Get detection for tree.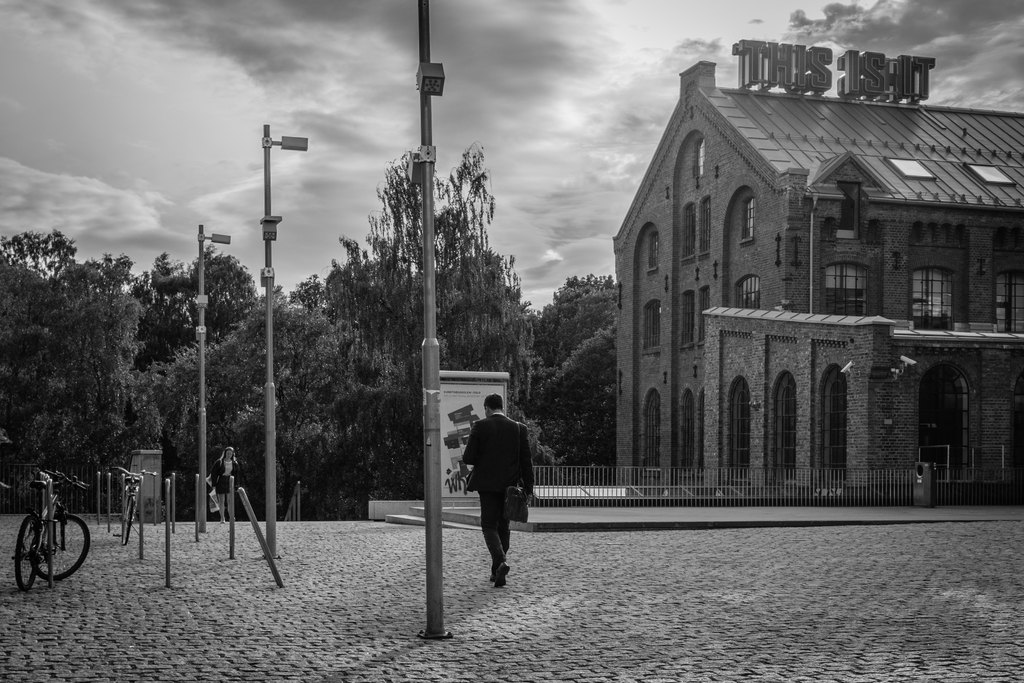
Detection: crop(527, 271, 619, 470).
